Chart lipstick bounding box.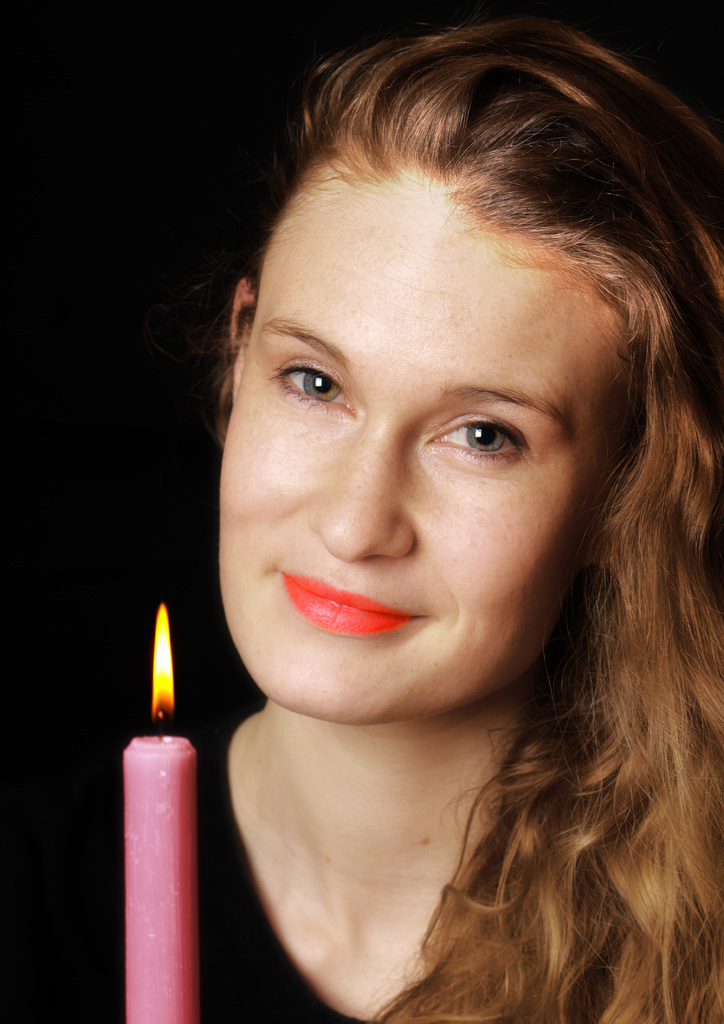
Charted: <bbox>277, 569, 421, 639</bbox>.
